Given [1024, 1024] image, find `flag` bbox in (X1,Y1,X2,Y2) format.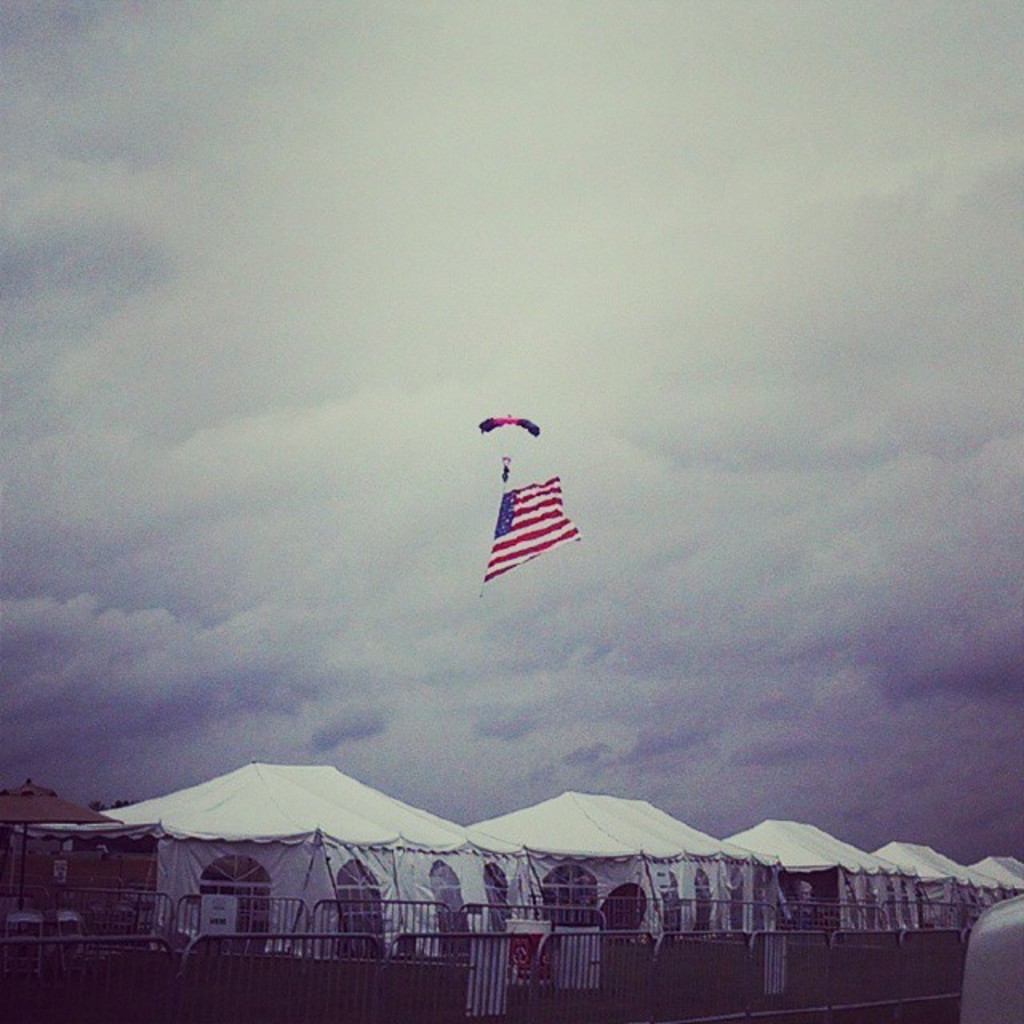
(462,464,579,611).
